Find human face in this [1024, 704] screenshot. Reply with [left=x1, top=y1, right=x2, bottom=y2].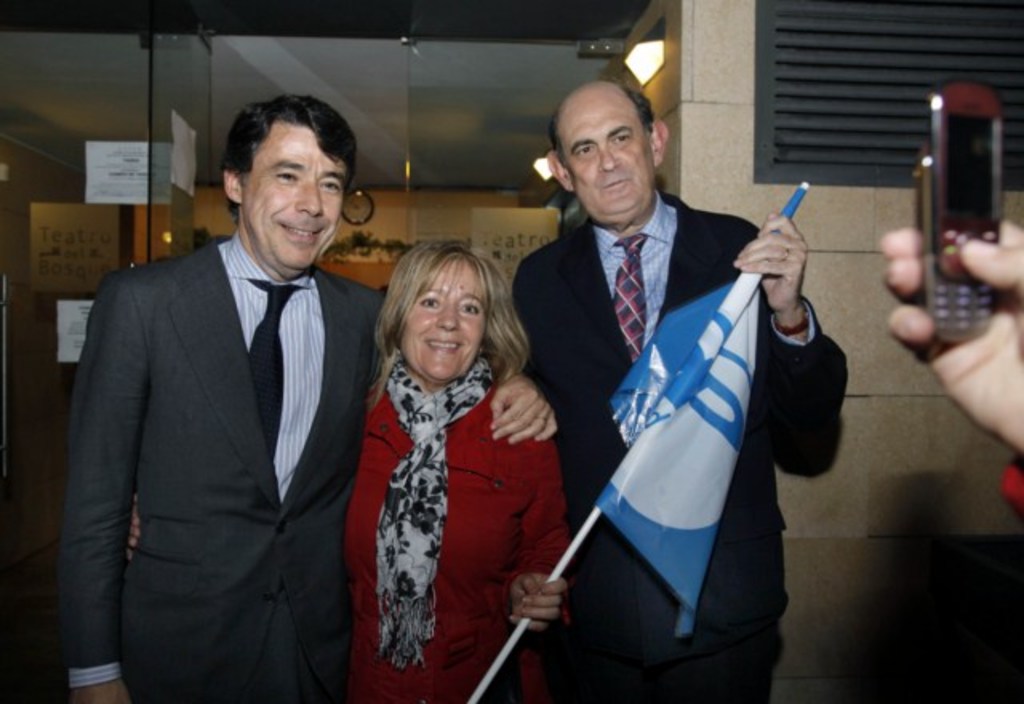
[left=242, top=122, right=344, bottom=272].
